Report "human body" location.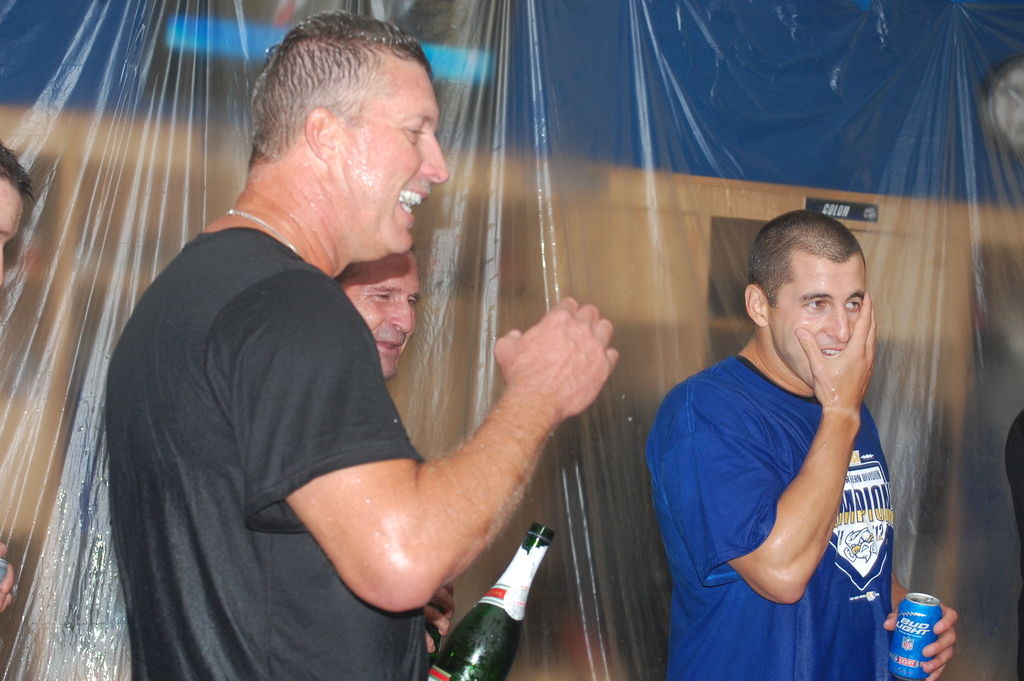
Report: x1=654 y1=217 x2=916 y2=671.
